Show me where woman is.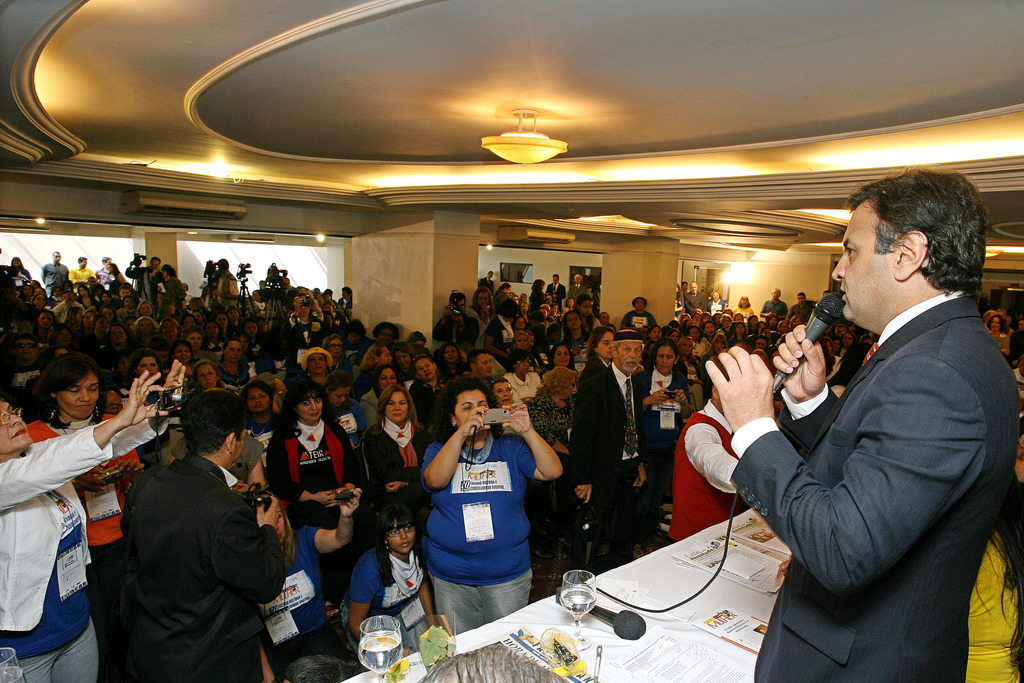
woman is at x1=22, y1=350, x2=151, y2=623.
